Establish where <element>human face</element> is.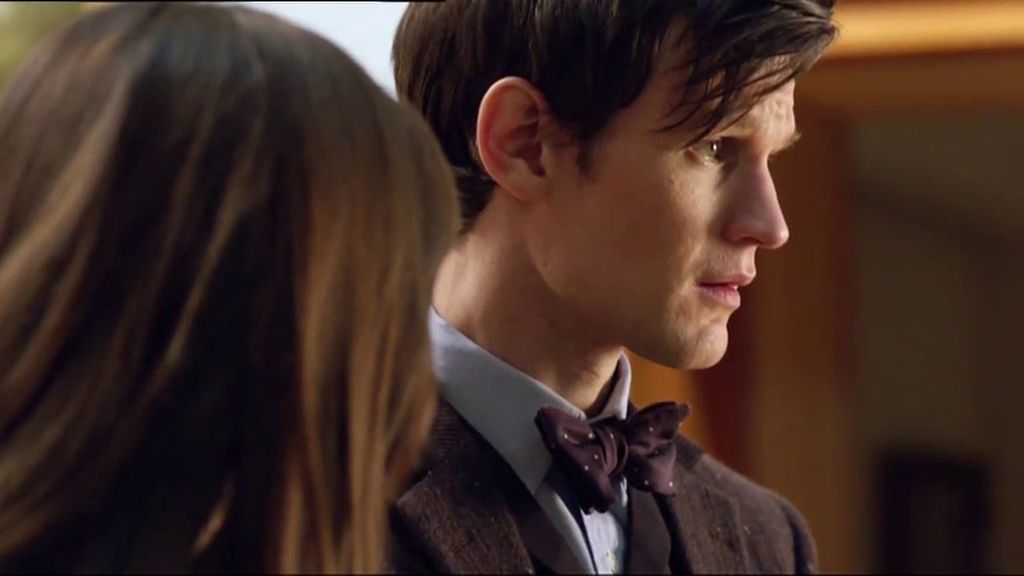
Established at x1=526 y1=24 x2=804 y2=371.
